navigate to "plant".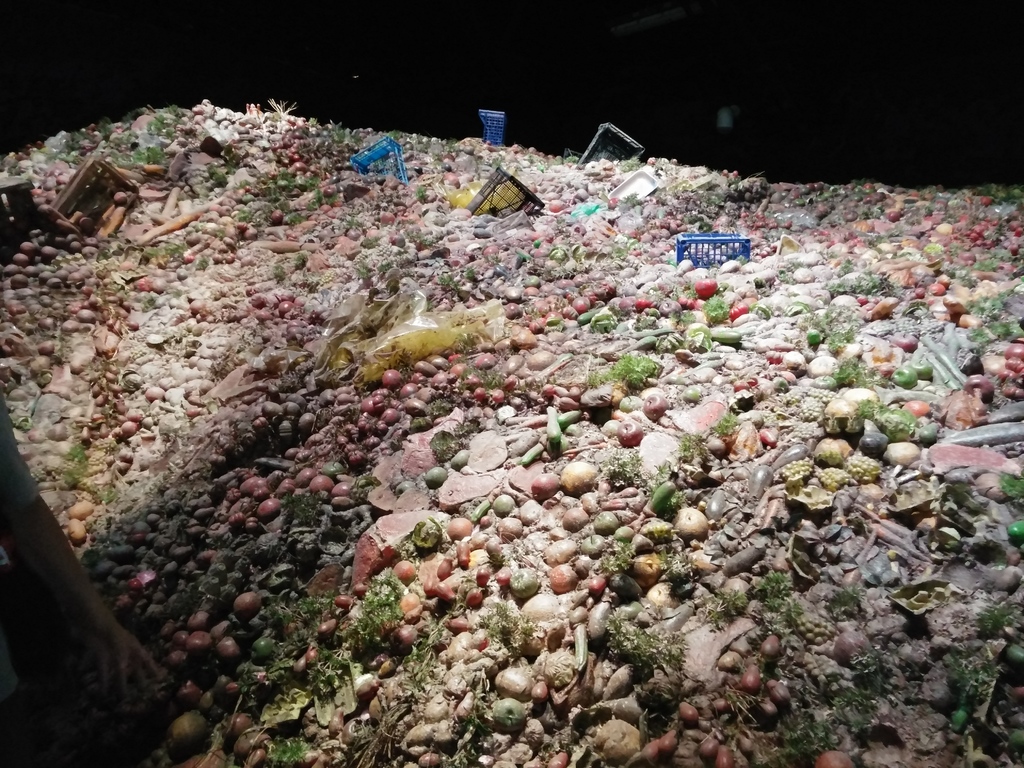
Navigation target: rect(547, 260, 590, 277).
